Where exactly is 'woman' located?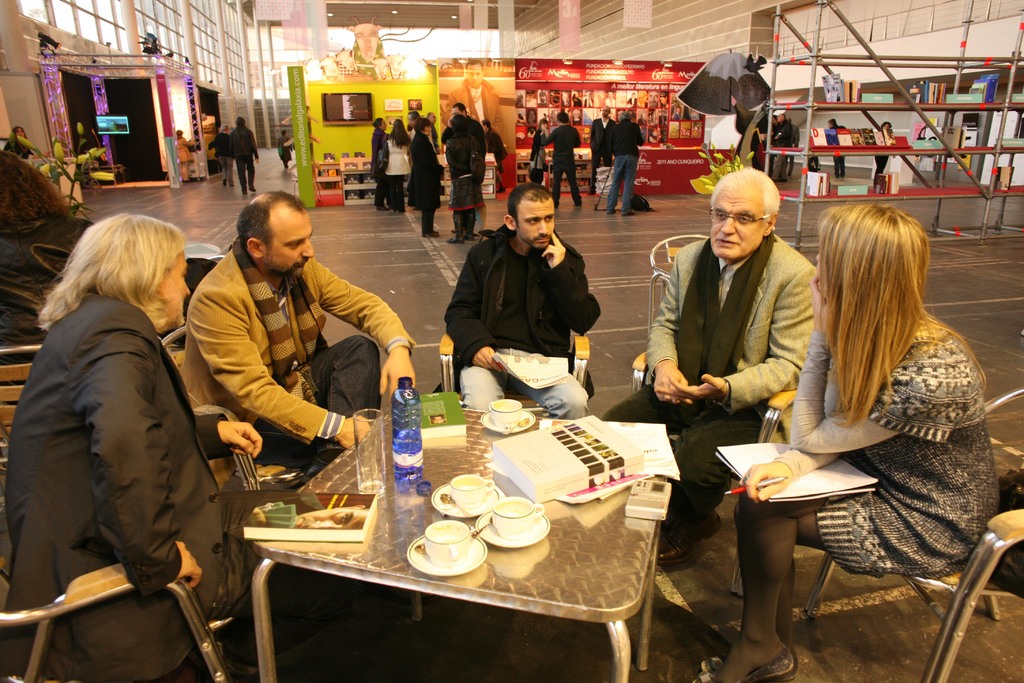
Its bounding box is crop(366, 115, 391, 208).
